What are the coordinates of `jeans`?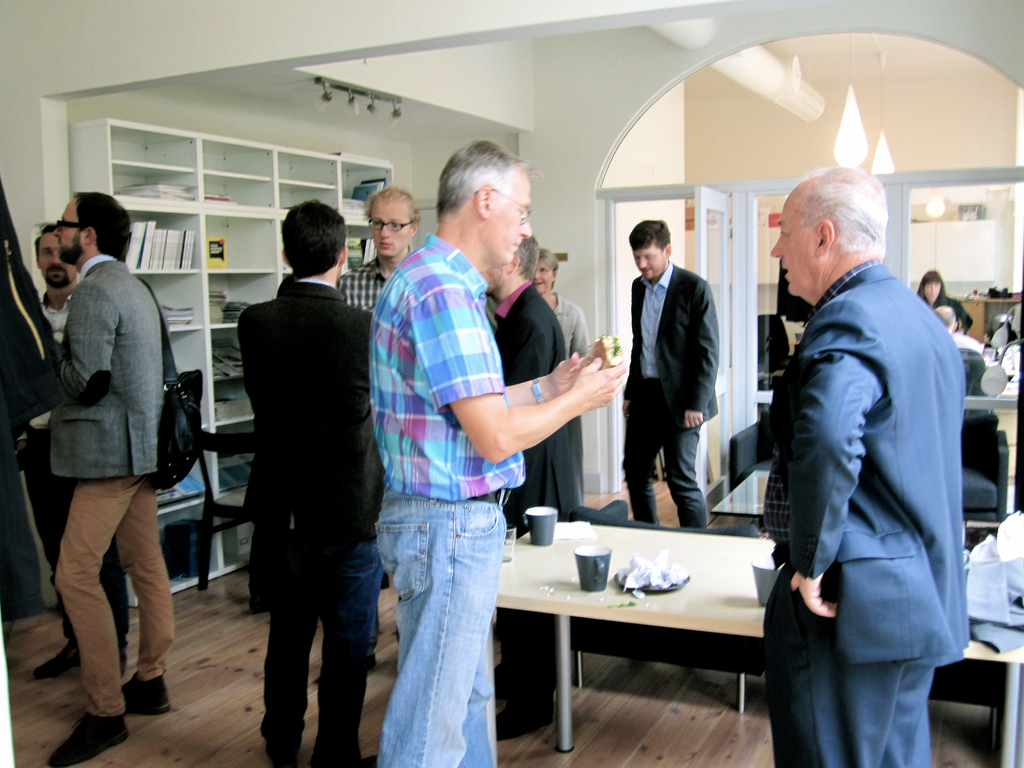
box=[620, 404, 706, 521].
